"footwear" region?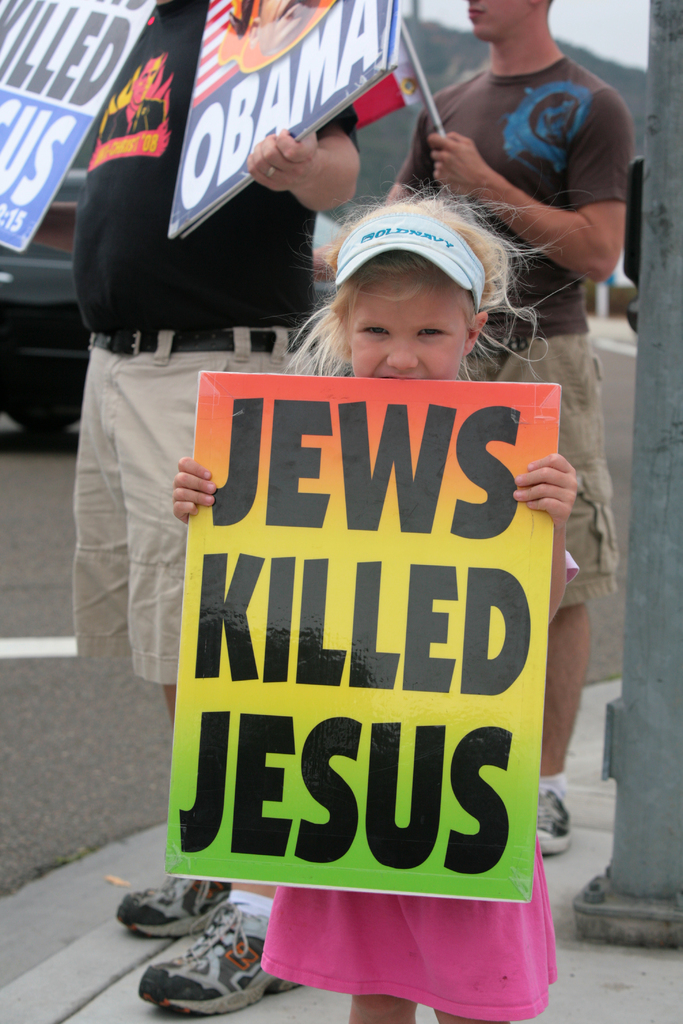
bbox=(125, 905, 262, 1014)
